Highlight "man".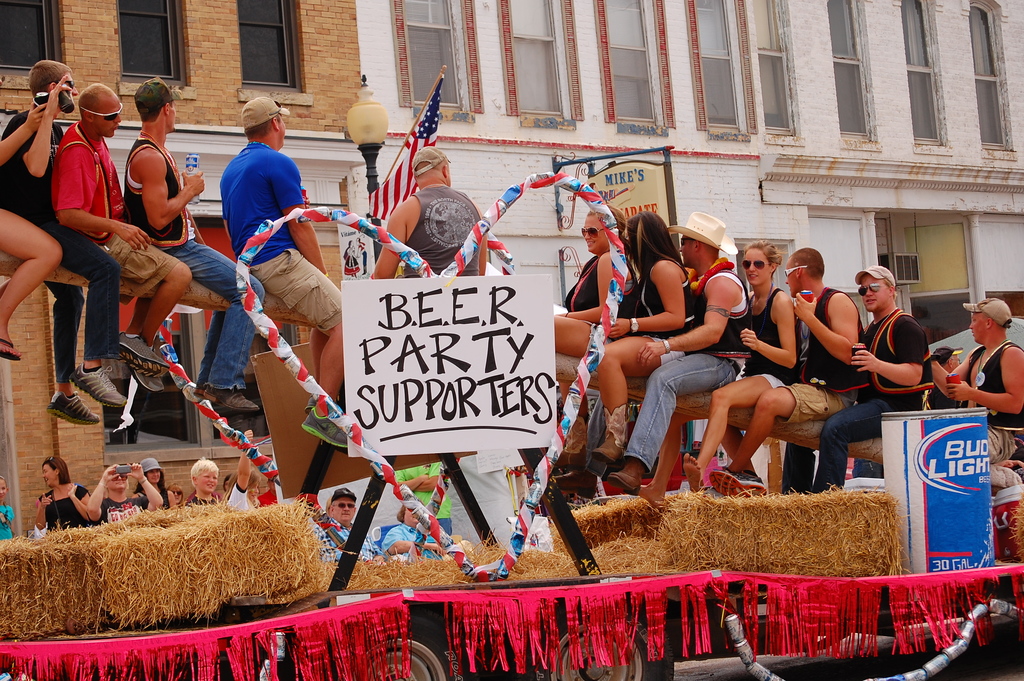
Highlighted region: {"left": 444, "top": 545, "right": 476, "bottom": 578}.
